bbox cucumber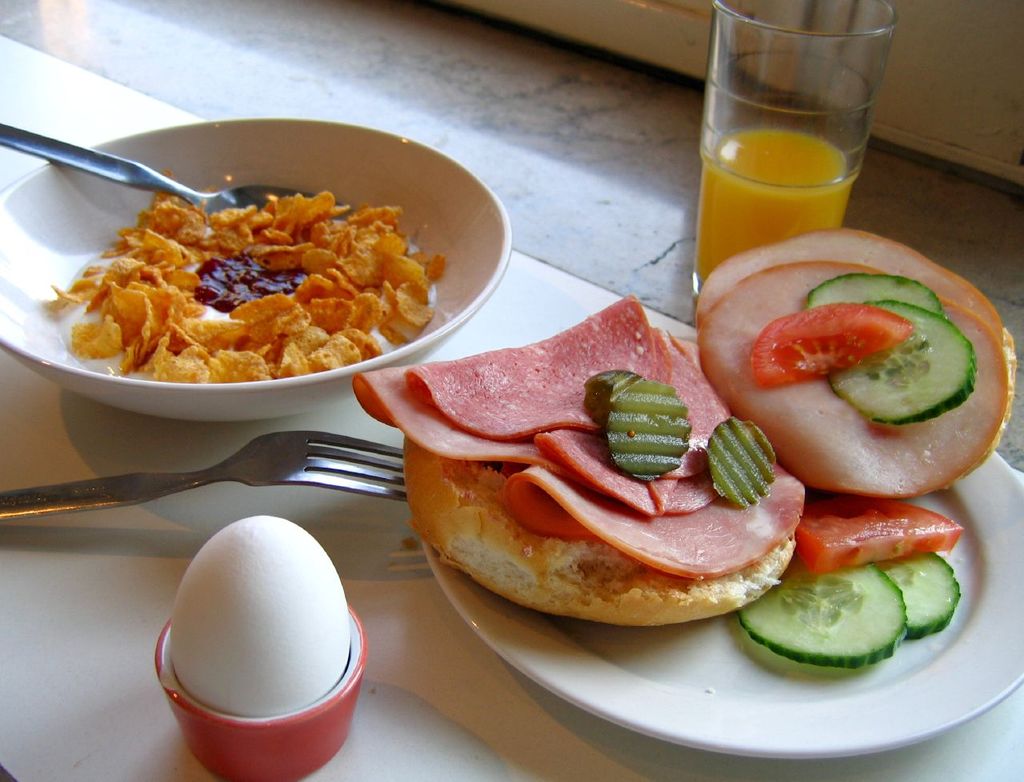
bbox(740, 550, 949, 657)
